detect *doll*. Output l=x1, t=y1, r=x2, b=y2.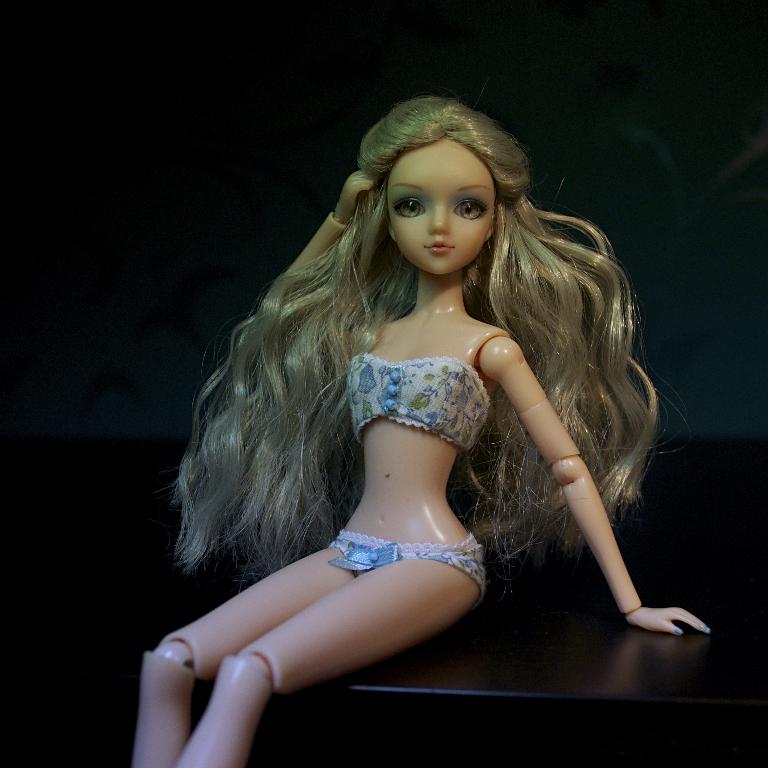
l=134, t=85, r=713, b=767.
